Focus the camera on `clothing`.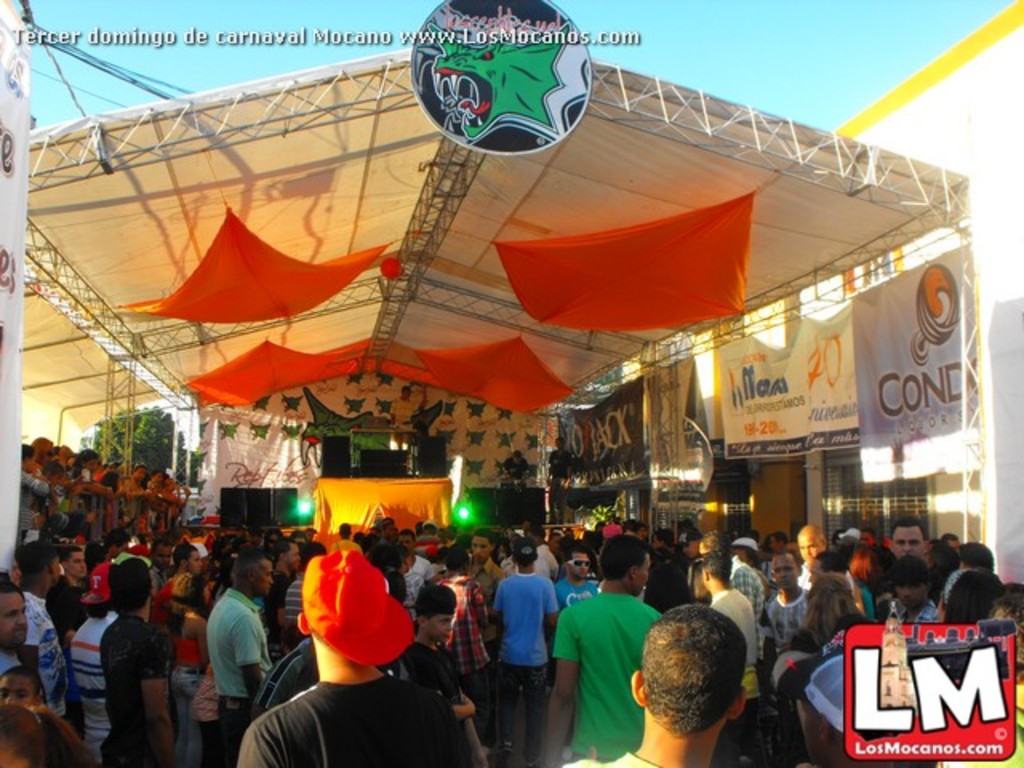
Focus region: [left=205, top=582, right=275, bottom=749].
